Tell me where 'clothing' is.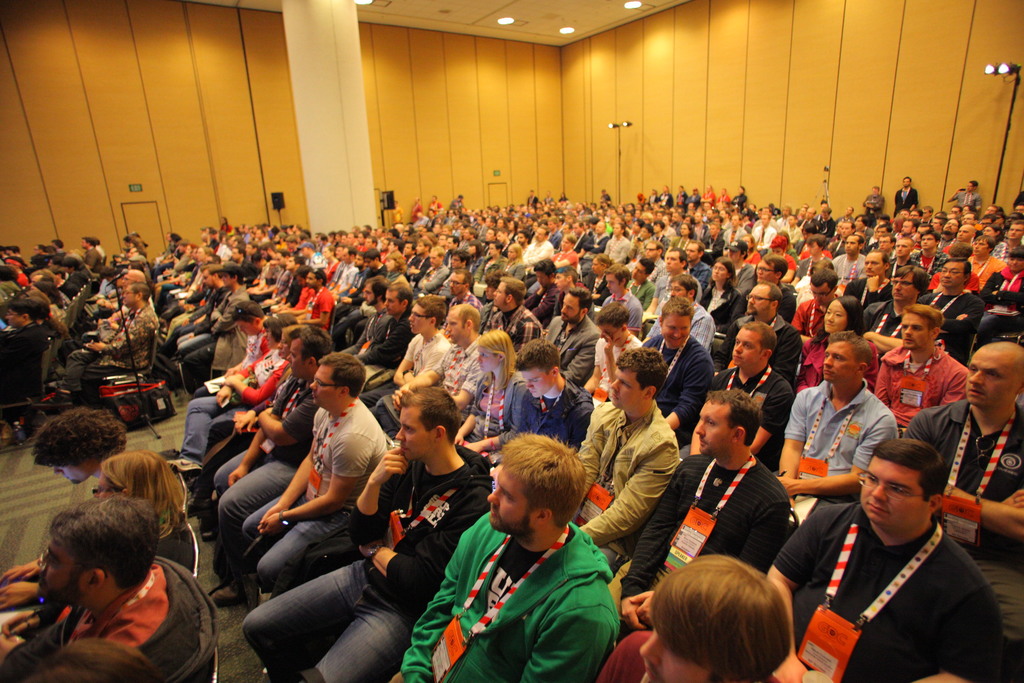
'clothing' is at bbox(653, 298, 713, 360).
